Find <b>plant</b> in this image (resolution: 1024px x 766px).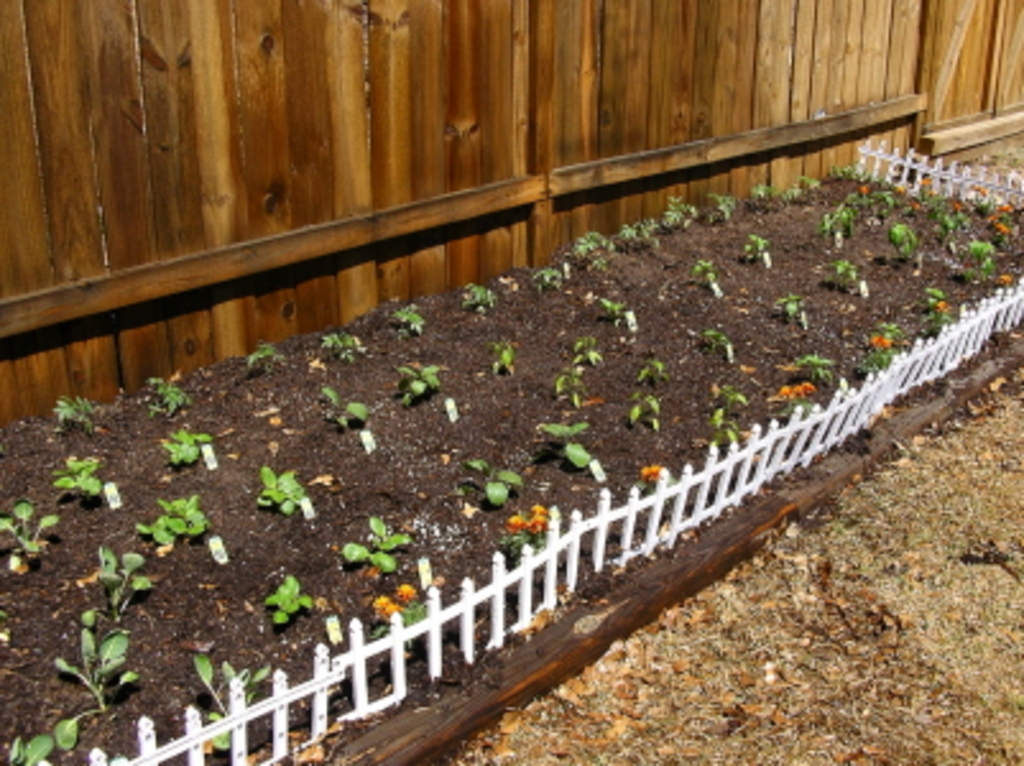
375,577,432,620.
